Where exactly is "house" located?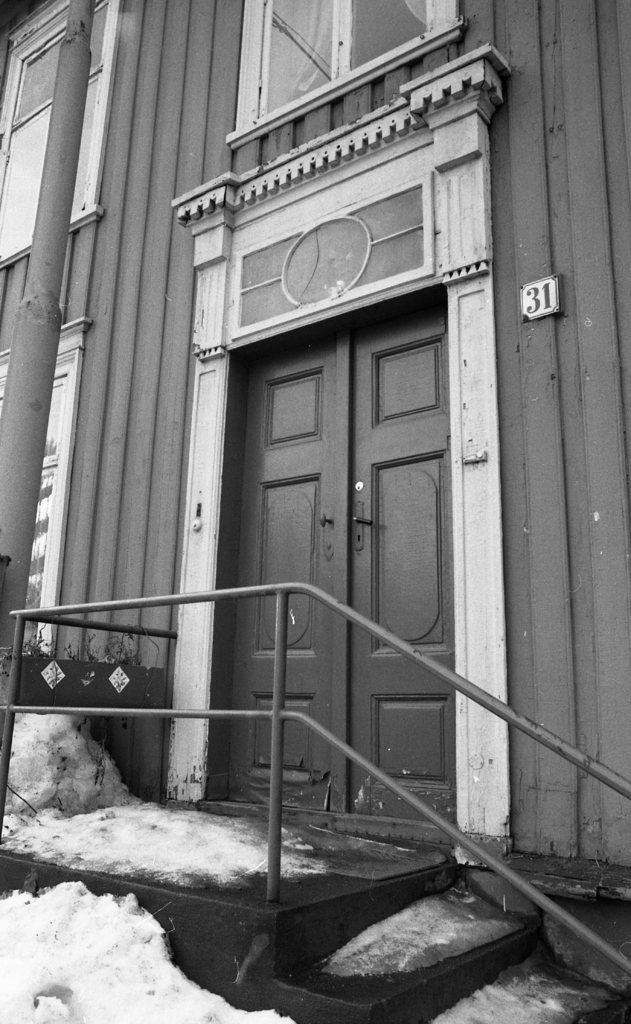
Its bounding box is rect(0, 0, 630, 1023).
